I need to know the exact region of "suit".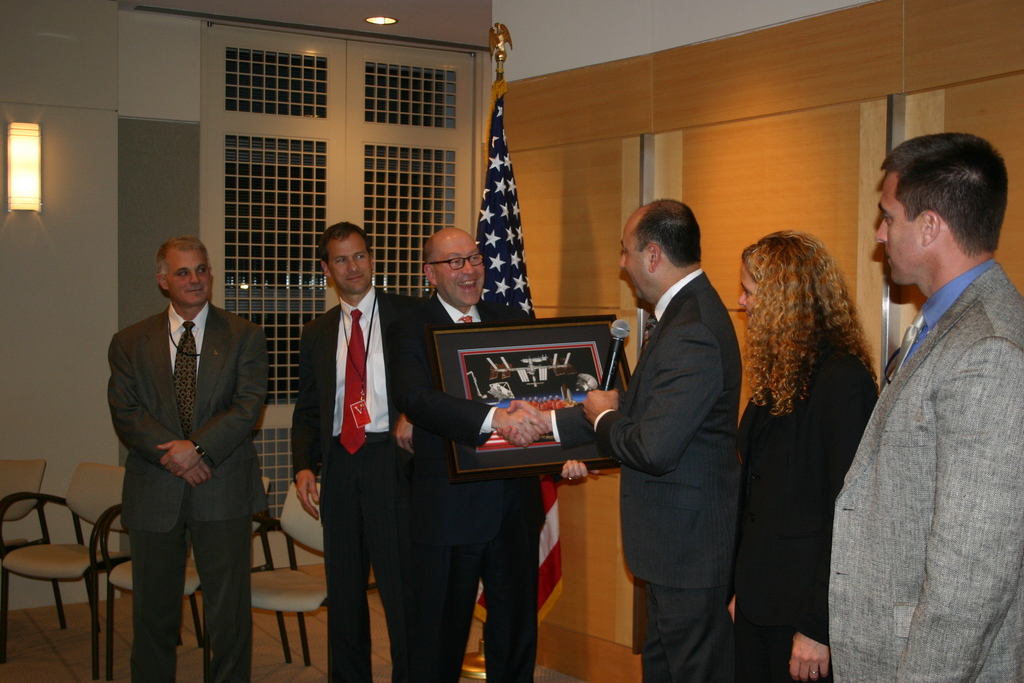
Region: (105,303,268,682).
